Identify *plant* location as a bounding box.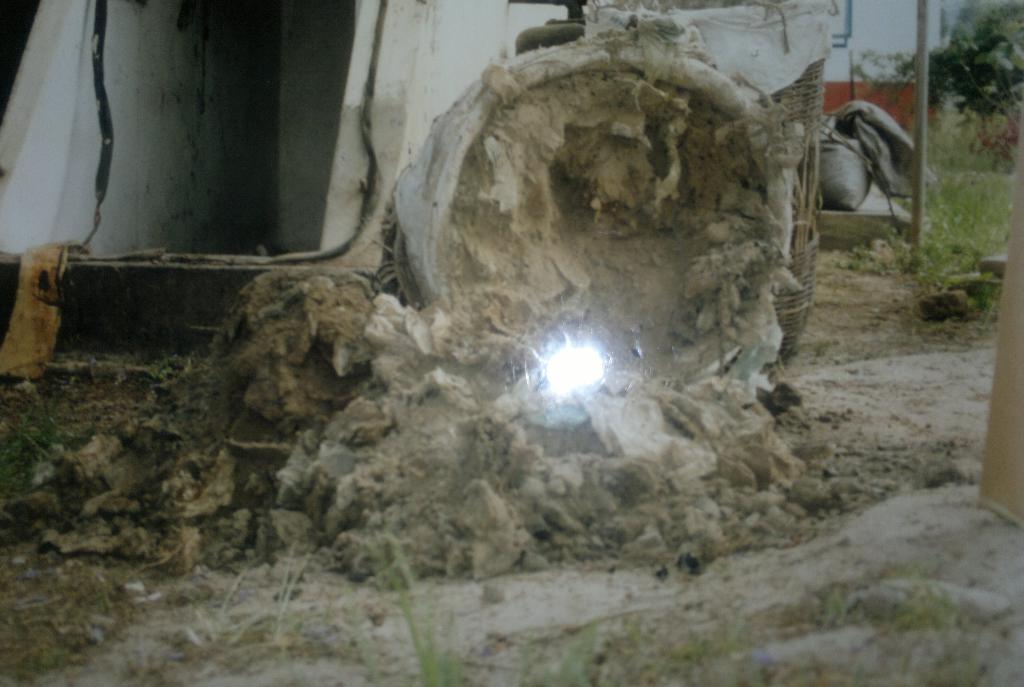
region(173, 577, 246, 649).
